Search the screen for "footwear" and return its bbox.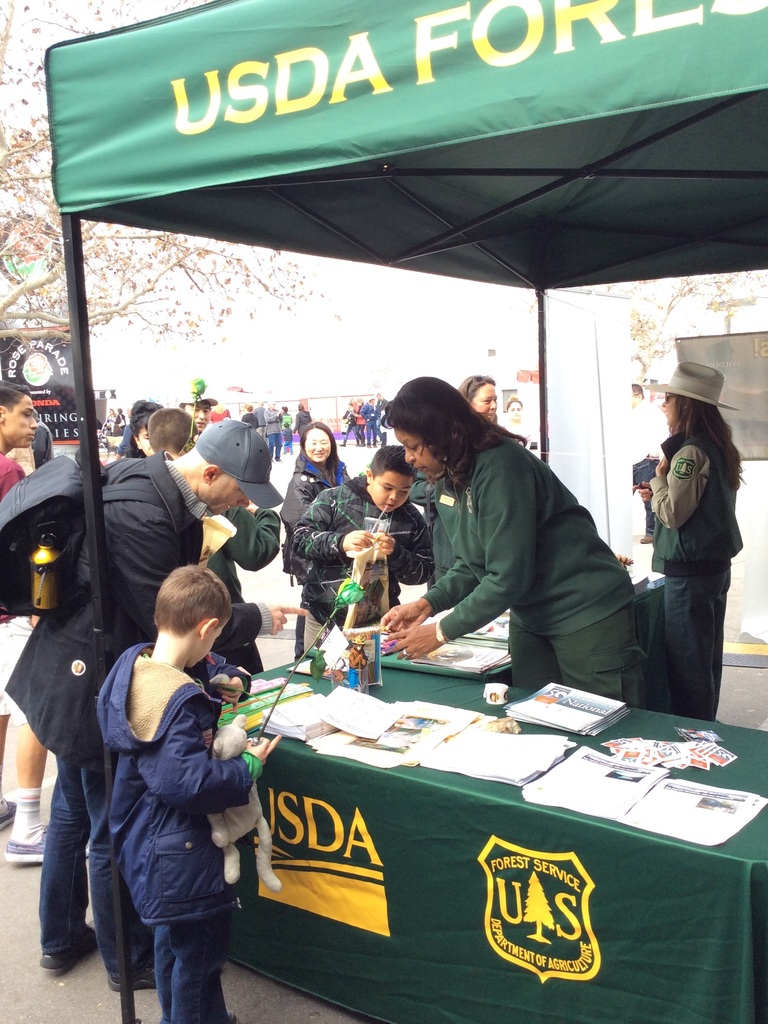
Found: (354,440,357,445).
